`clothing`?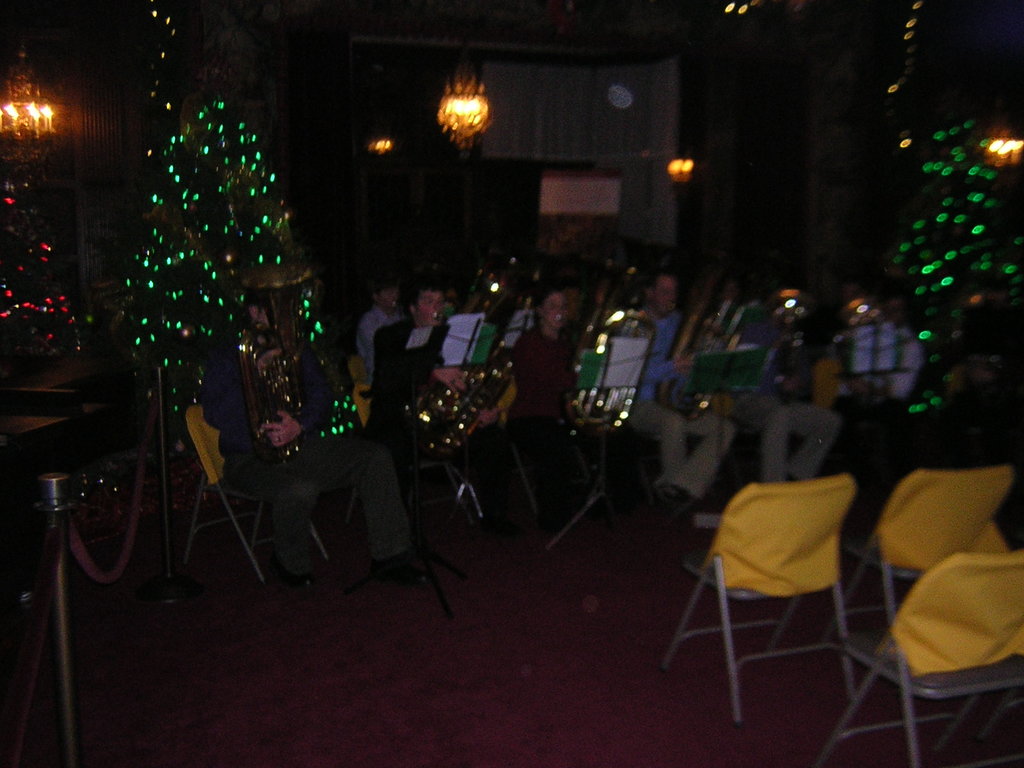
(618,294,737,500)
